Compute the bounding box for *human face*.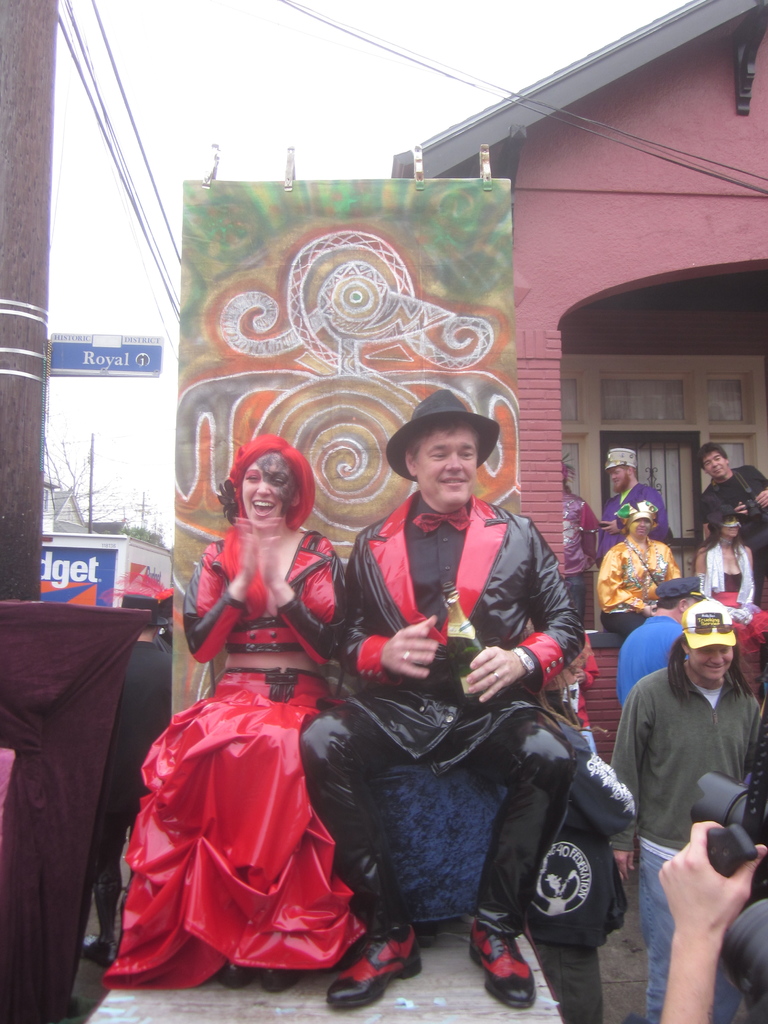
box(412, 424, 475, 509).
